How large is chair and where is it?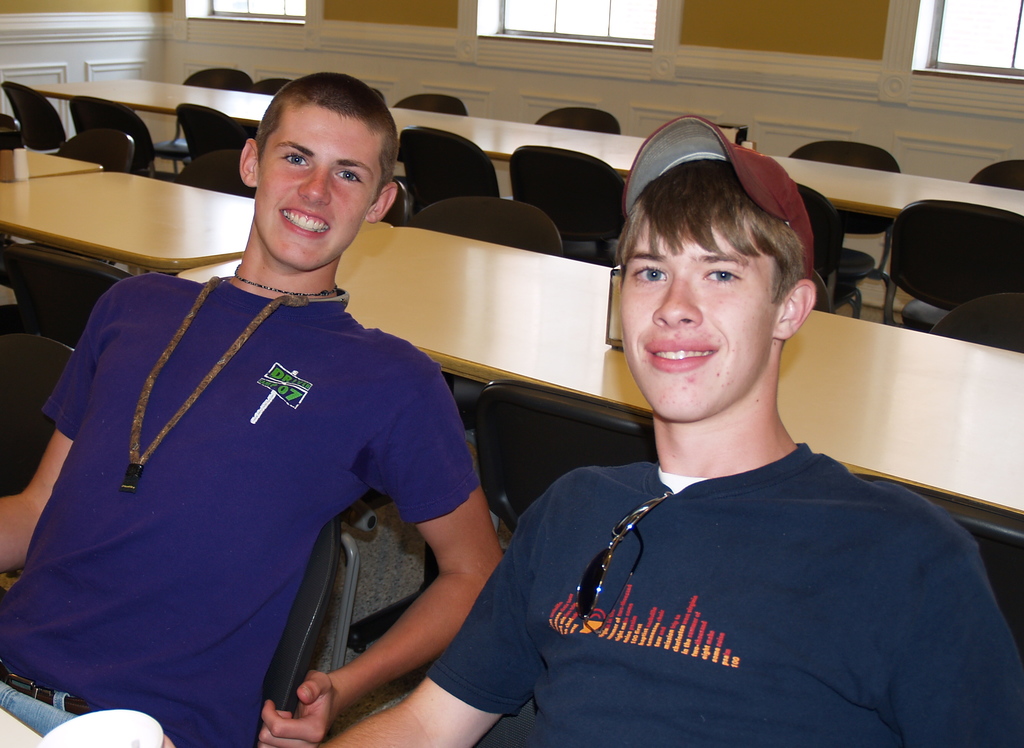
Bounding box: Rect(472, 376, 664, 535).
